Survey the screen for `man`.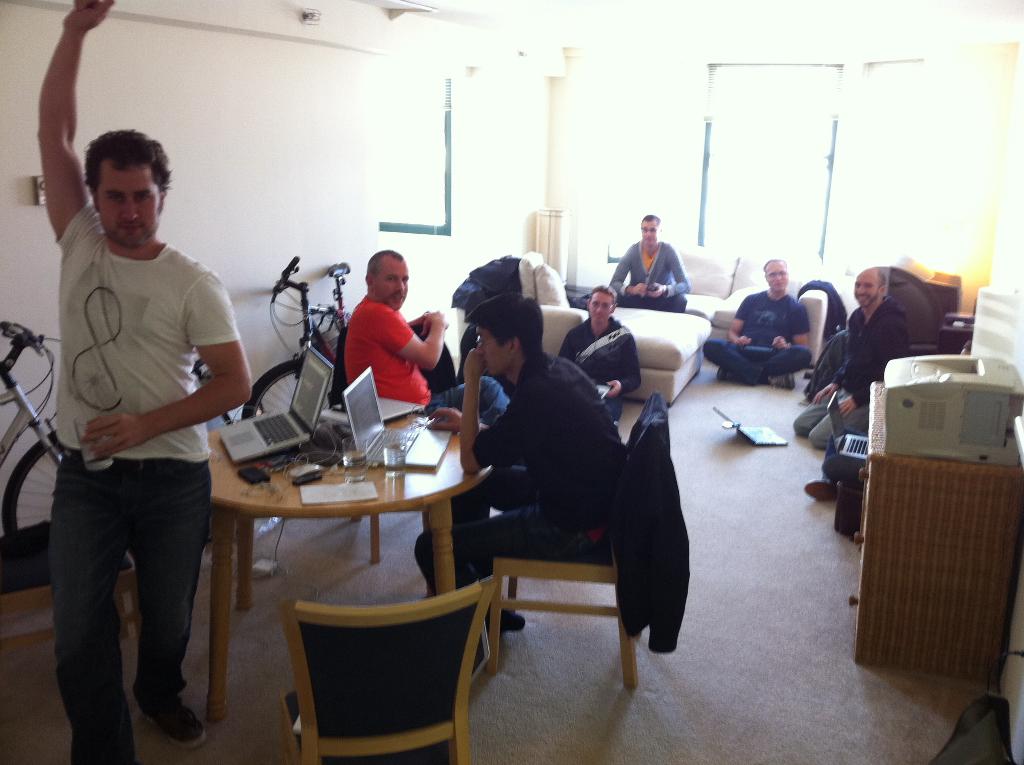
Survey found: 38 1 252 764.
